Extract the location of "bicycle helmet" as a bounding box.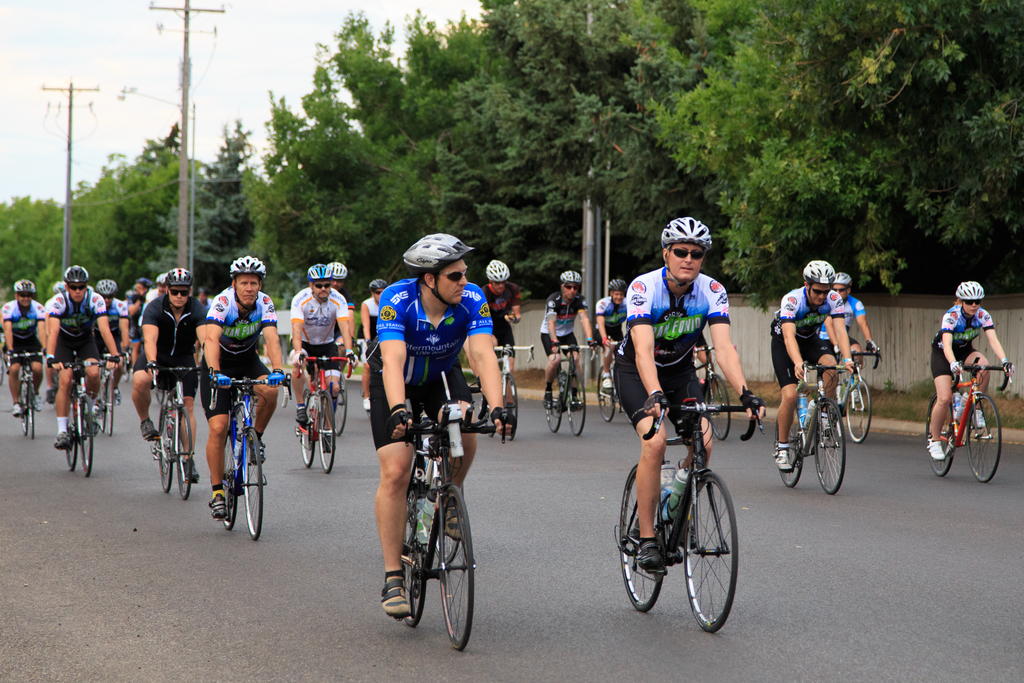
99, 284, 115, 293.
